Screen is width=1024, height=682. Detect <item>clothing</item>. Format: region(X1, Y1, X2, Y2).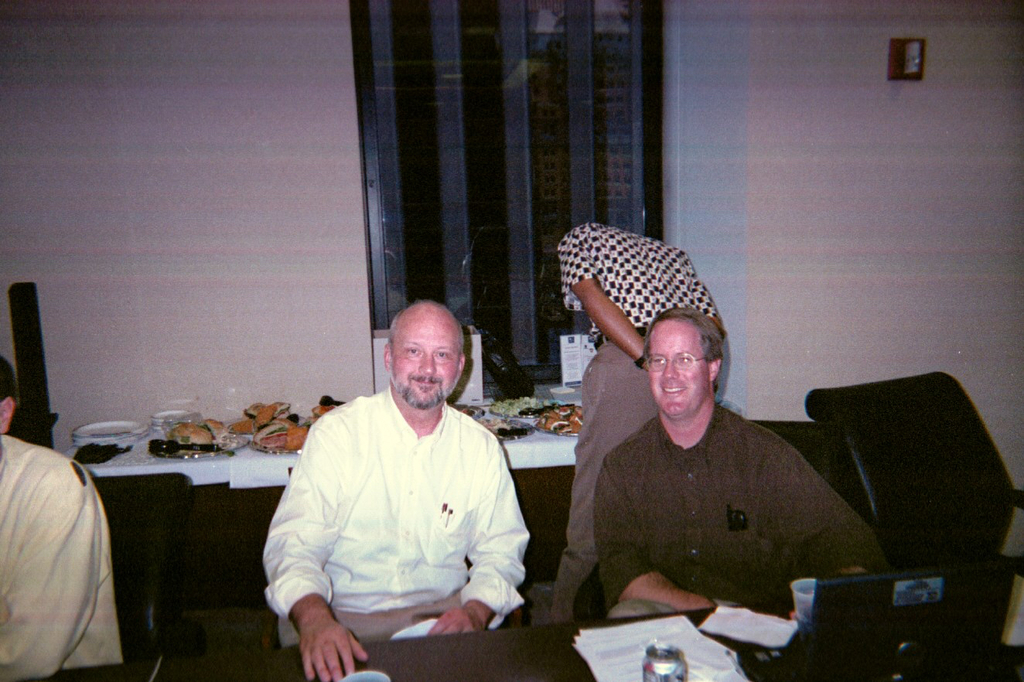
region(558, 221, 721, 586).
